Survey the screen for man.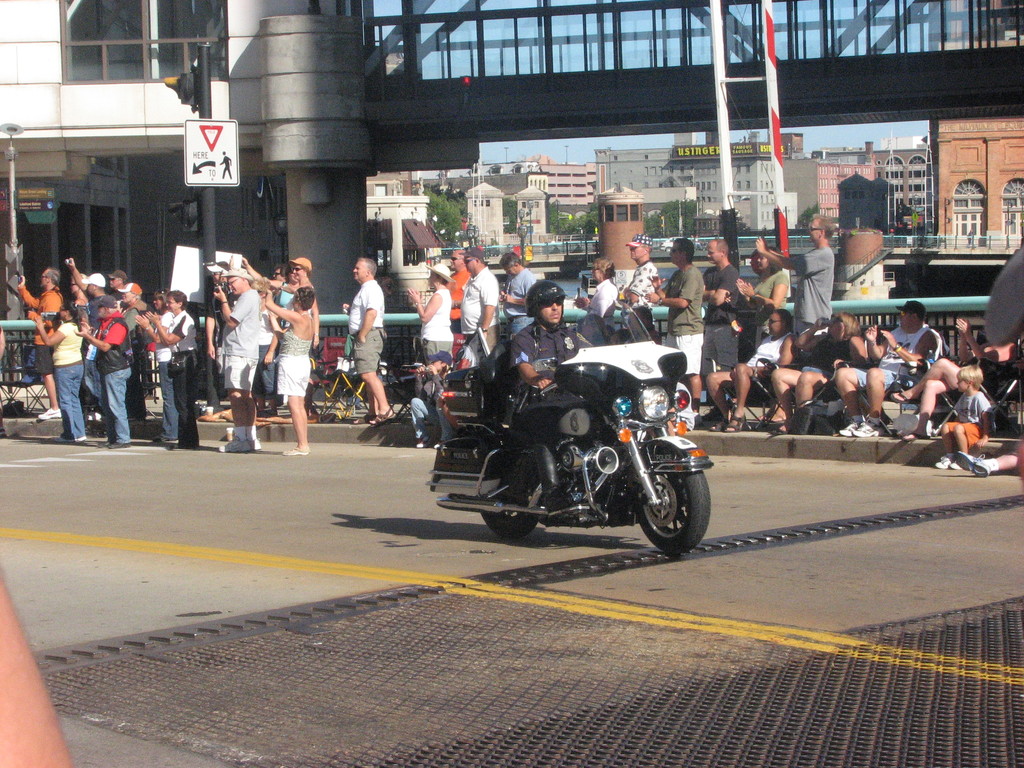
Survey found: select_region(703, 310, 794, 433).
